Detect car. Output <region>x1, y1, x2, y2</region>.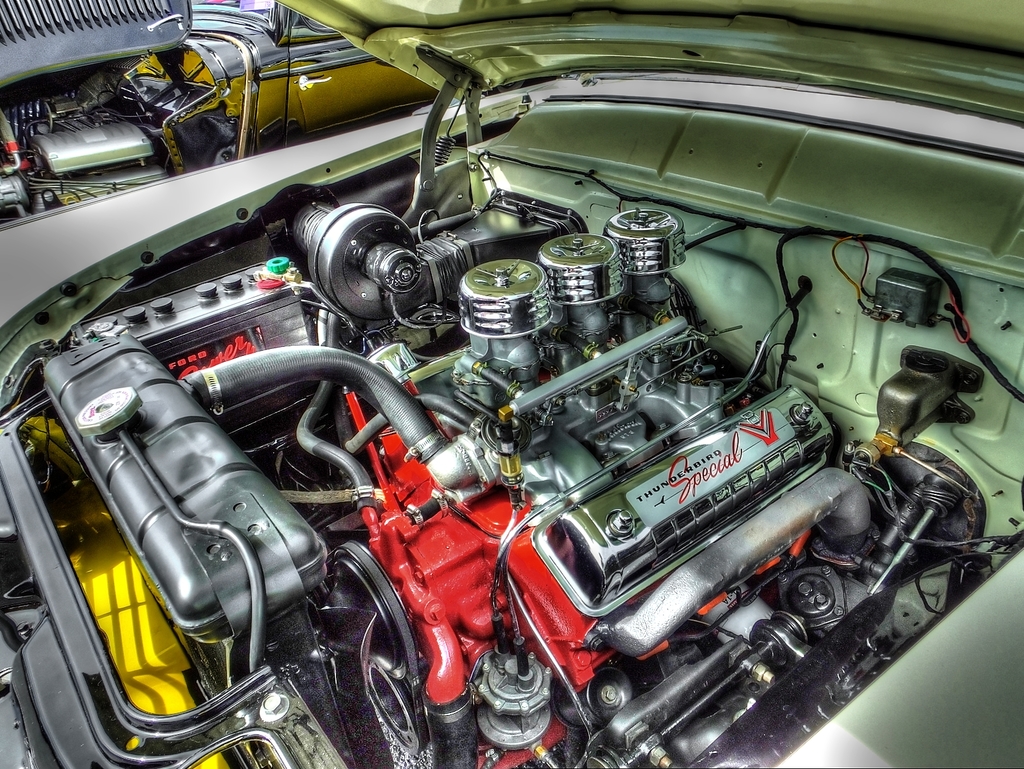
<region>0, 0, 1023, 768</region>.
